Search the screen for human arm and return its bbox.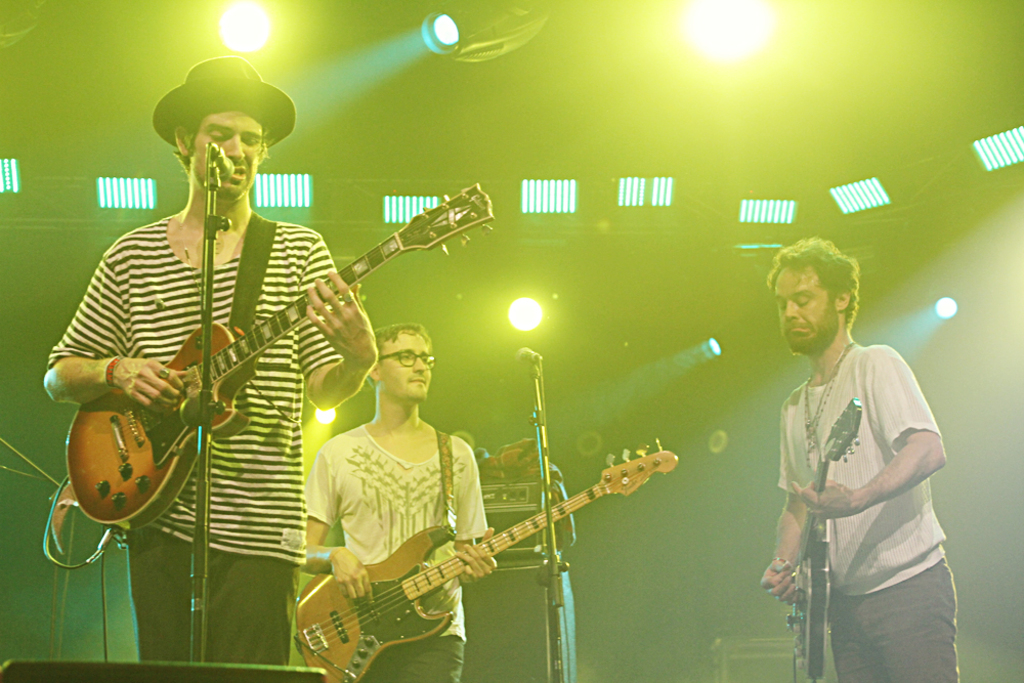
Found: <region>299, 227, 389, 412</region>.
